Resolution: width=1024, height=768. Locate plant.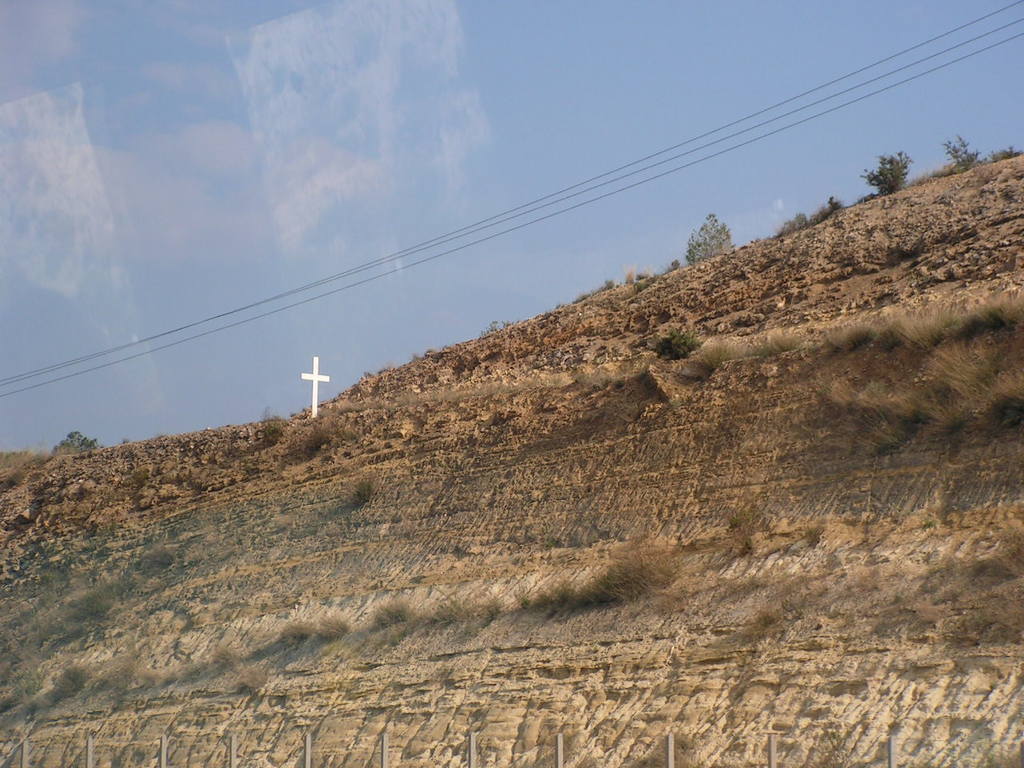
left=279, top=617, right=311, bottom=641.
